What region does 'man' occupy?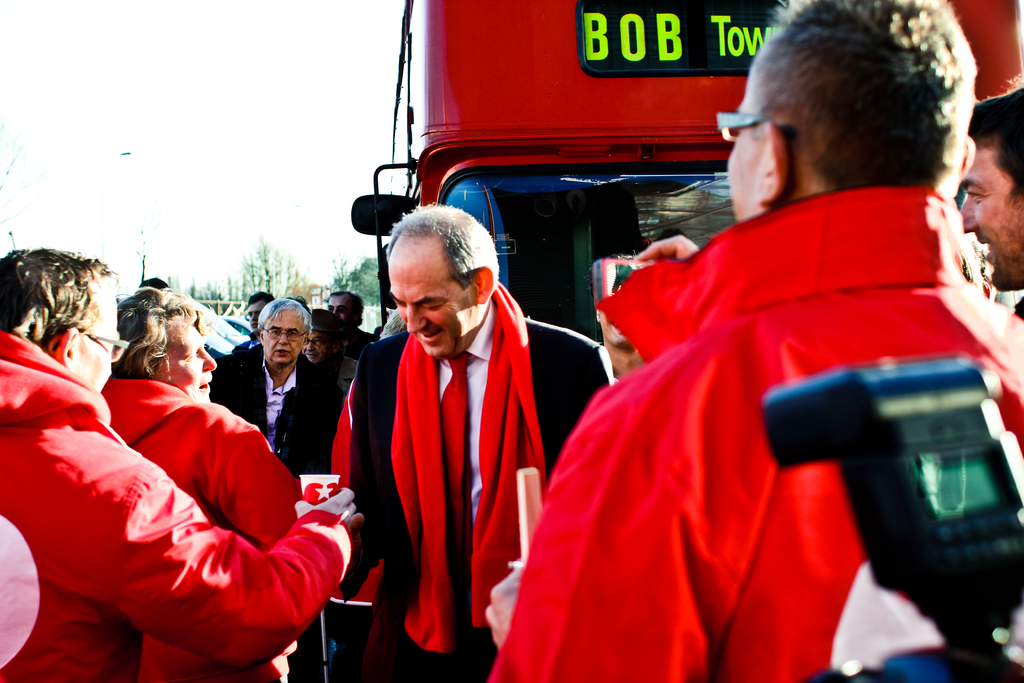
(962,74,1023,299).
